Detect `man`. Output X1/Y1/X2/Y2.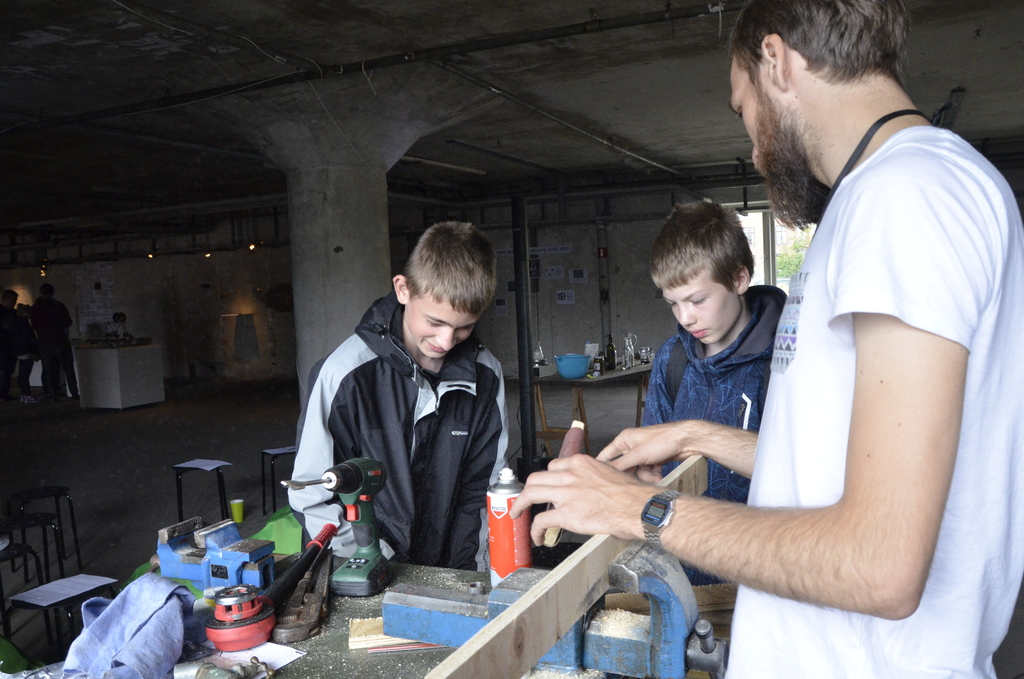
520/0/1023/678.
